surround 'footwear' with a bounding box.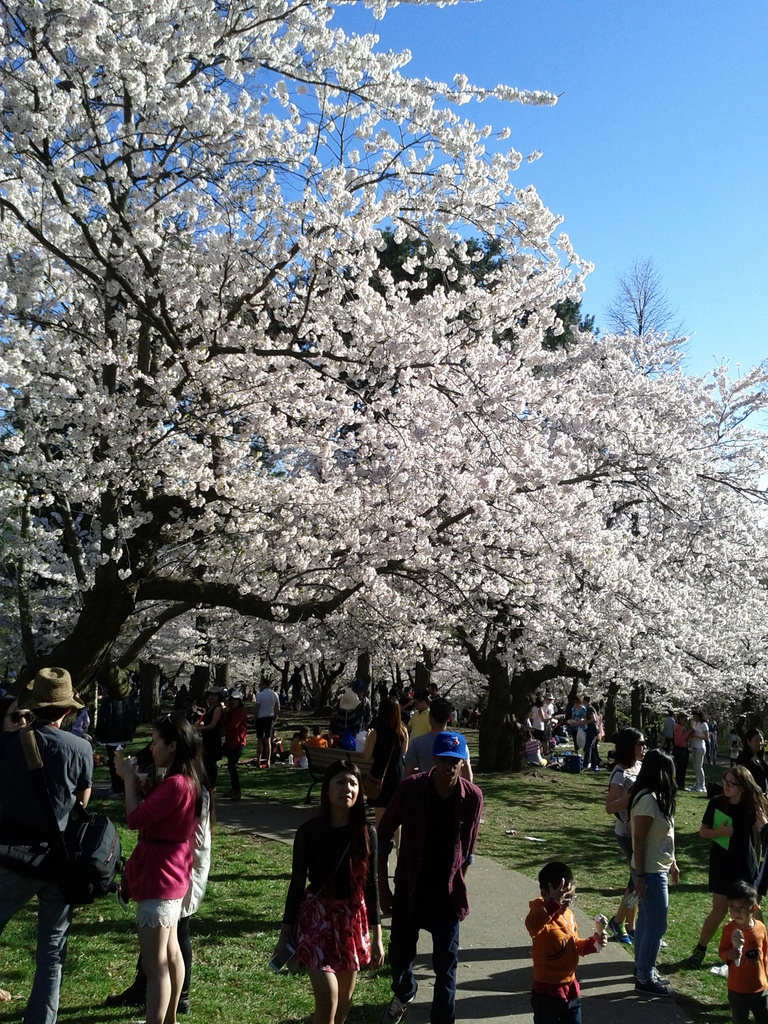
pyautogui.locateOnScreen(679, 944, 710, 970).
